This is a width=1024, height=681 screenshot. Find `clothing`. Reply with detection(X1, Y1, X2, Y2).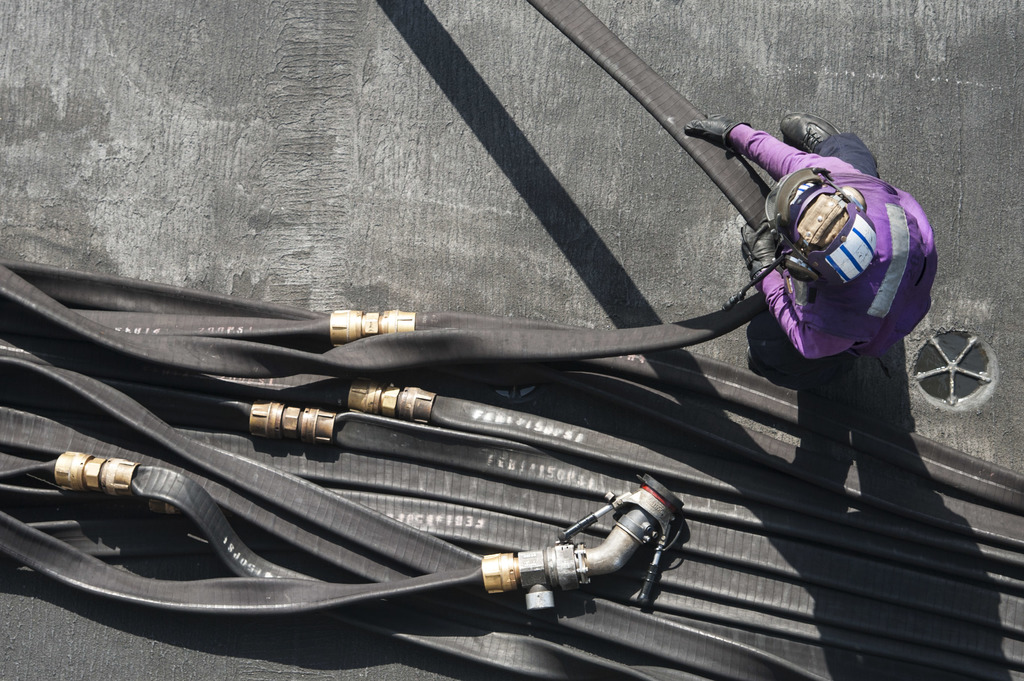
detection(740, 140, 948, 419).
